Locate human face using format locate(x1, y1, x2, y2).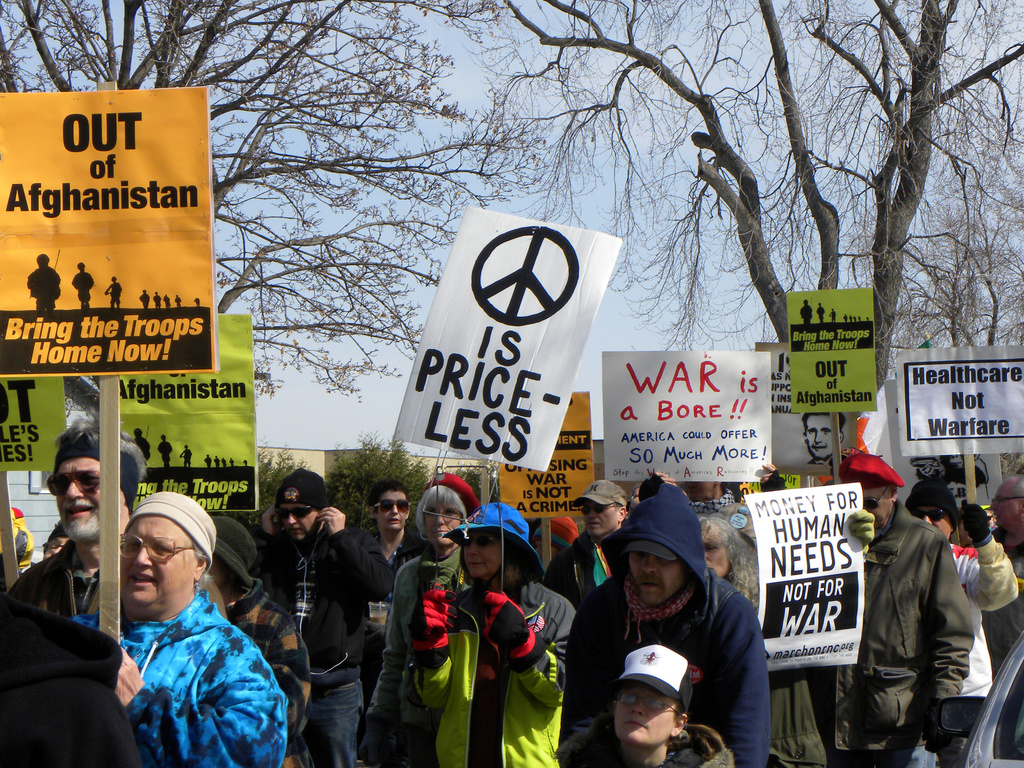
locate(797, 404, 838, 461).
